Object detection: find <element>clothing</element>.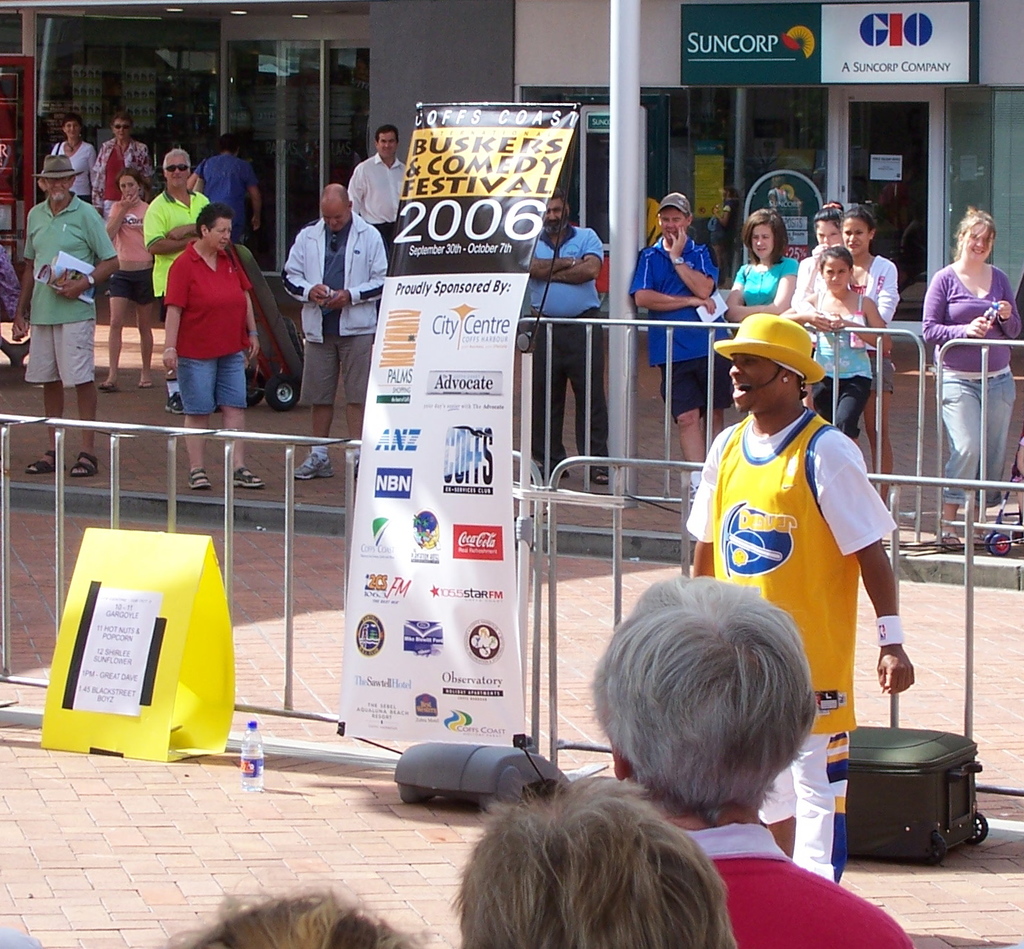
bbox=(280, 215, 386, 406).
